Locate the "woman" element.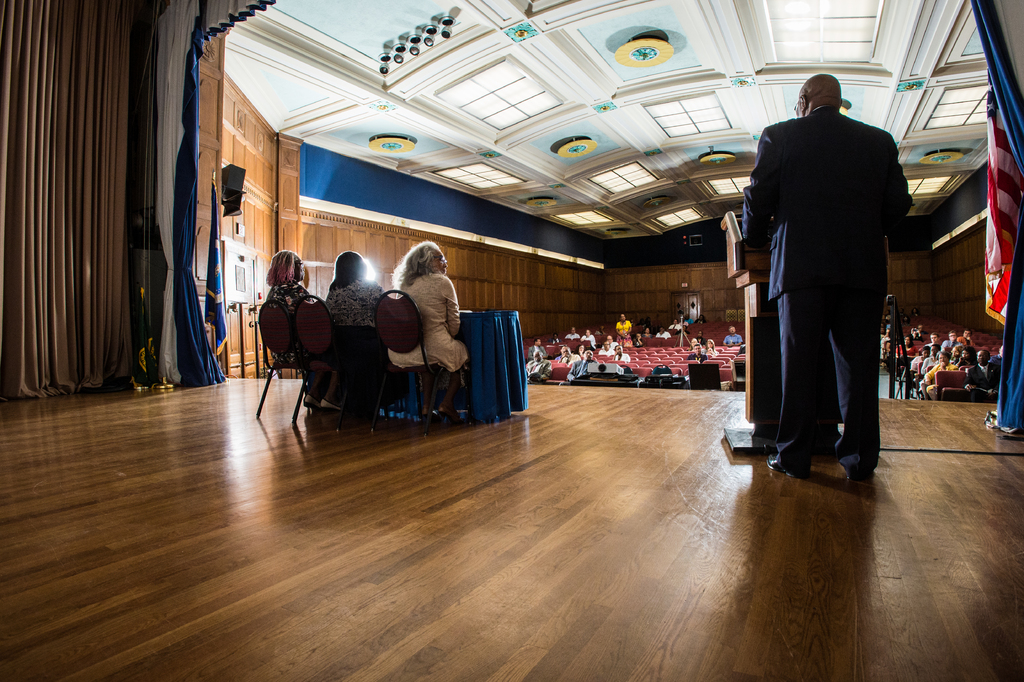
Element bbox: l=895, t=335, r=918, b=360.
